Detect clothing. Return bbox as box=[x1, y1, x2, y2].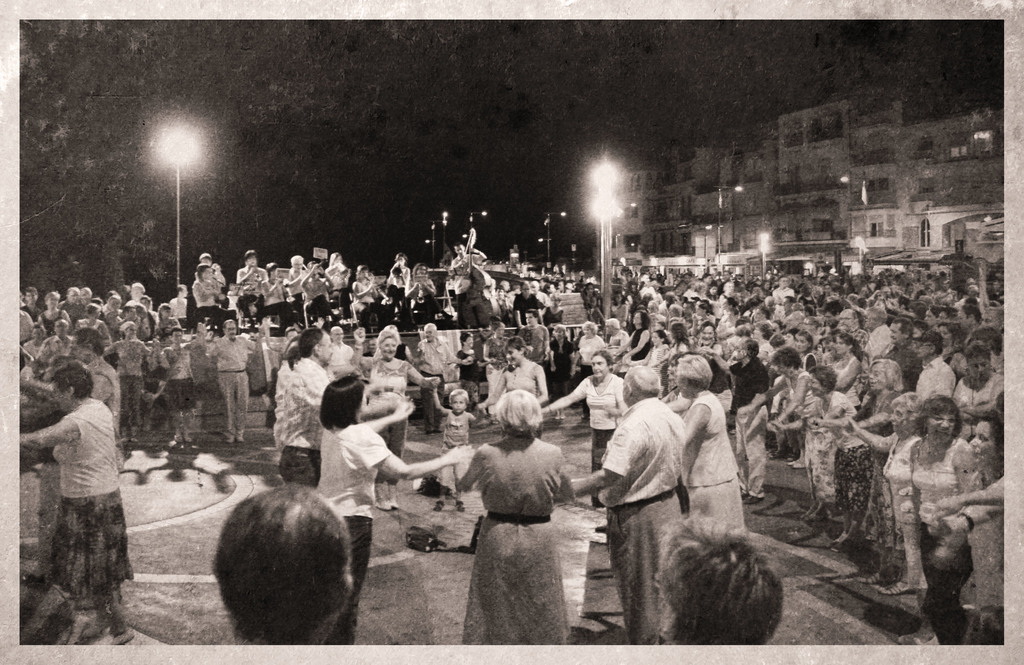
box=[315, 426, 383, 643].
